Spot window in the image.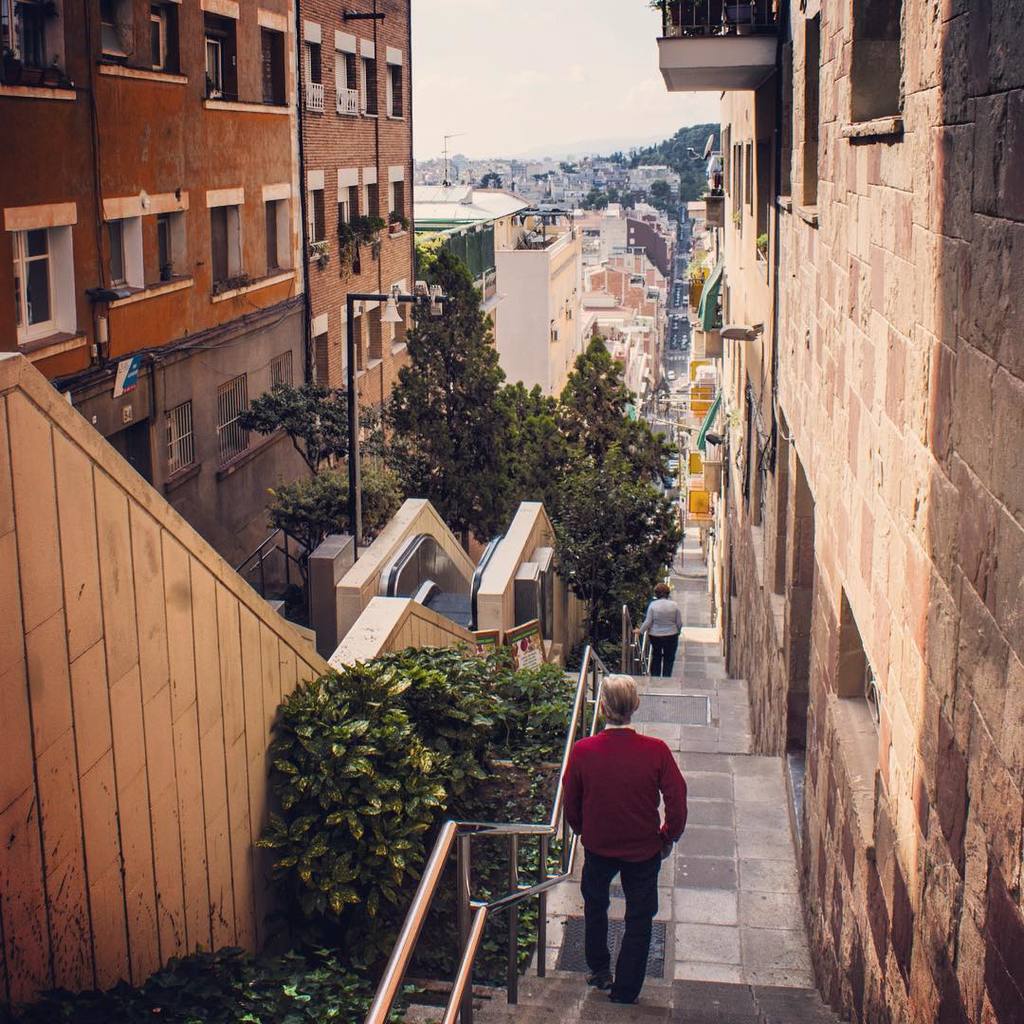
window found at (743, 147, 754, 217).
